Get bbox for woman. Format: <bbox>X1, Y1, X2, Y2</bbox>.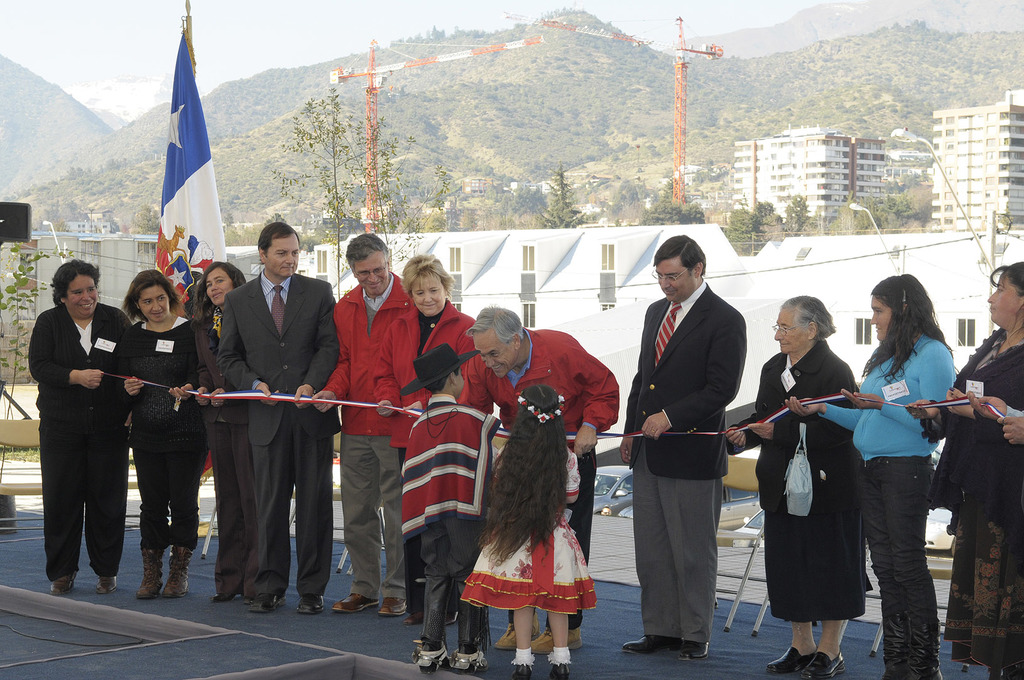
<bbox>372, 254, 476, 628</bbox>.
